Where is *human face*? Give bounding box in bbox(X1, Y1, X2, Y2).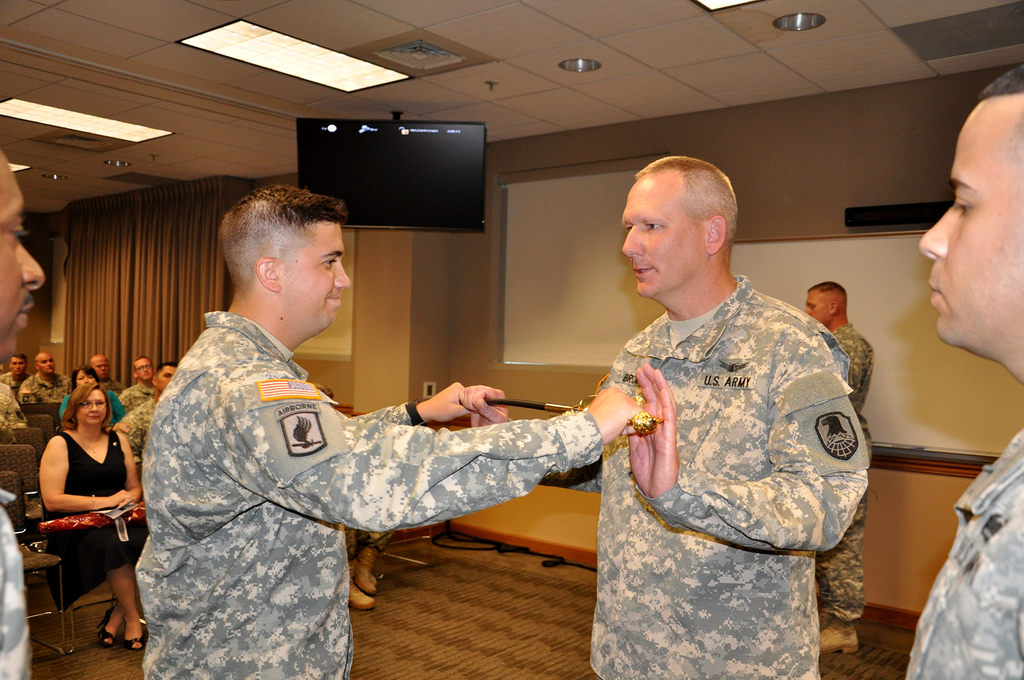
bbox(149, 360, 174, 390).
